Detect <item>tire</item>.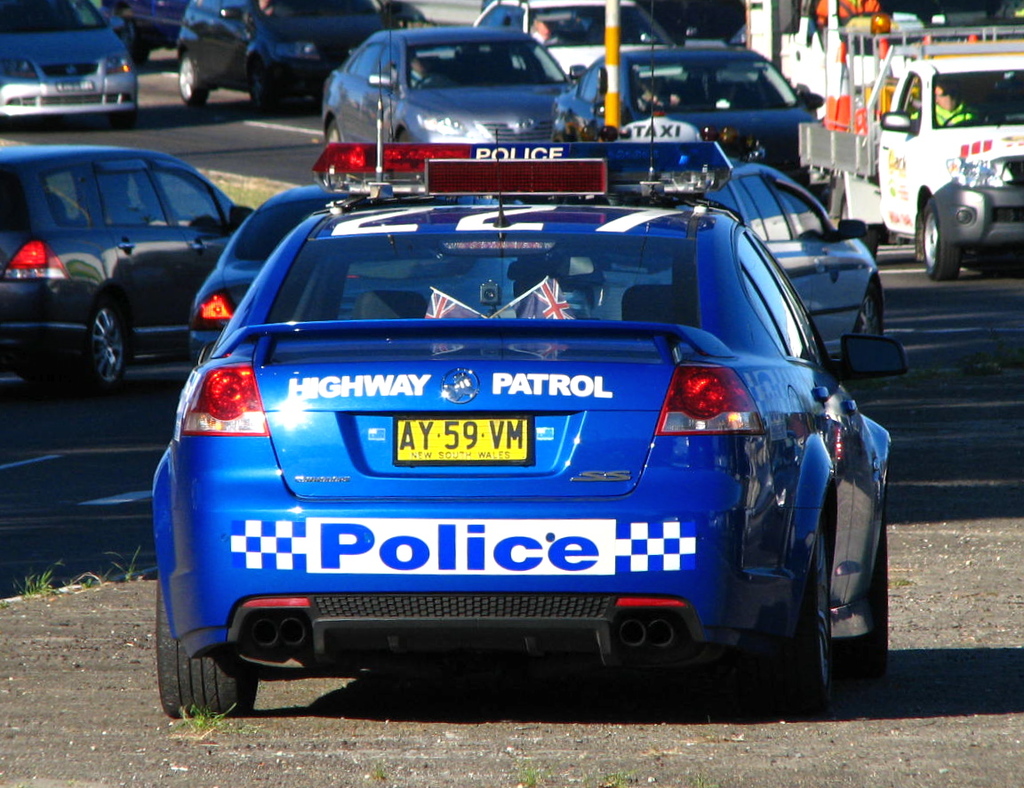
Detected at (925,198,958,279).
